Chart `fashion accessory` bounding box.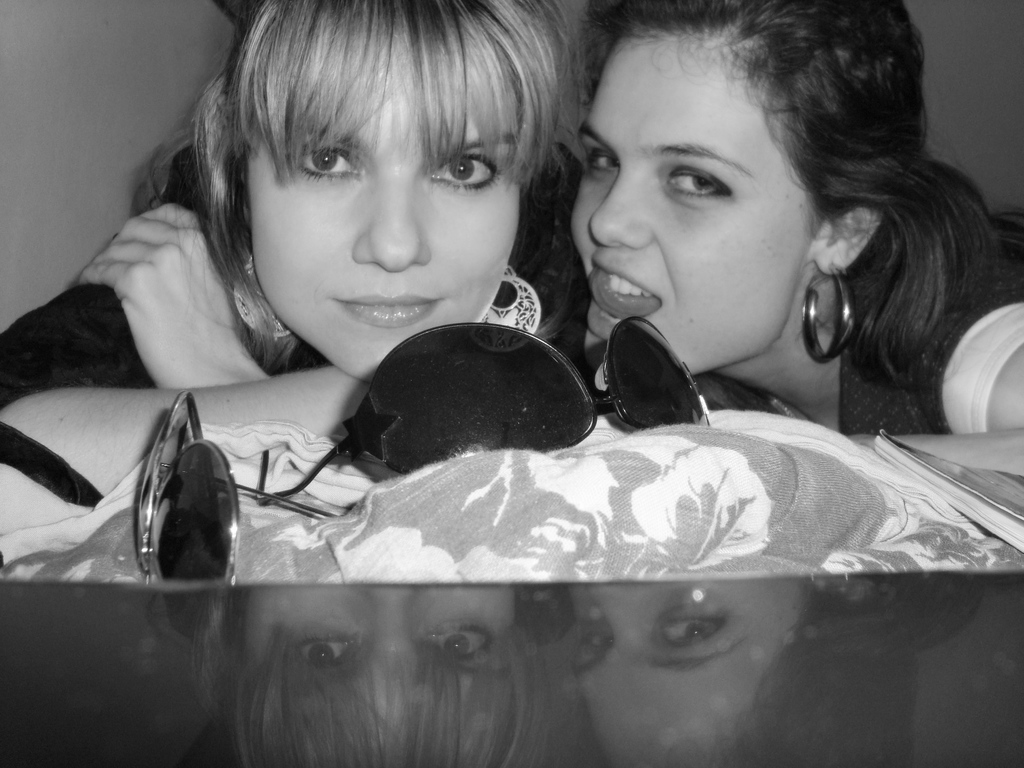
Charted: bbox(136, 389, 349, 627).
